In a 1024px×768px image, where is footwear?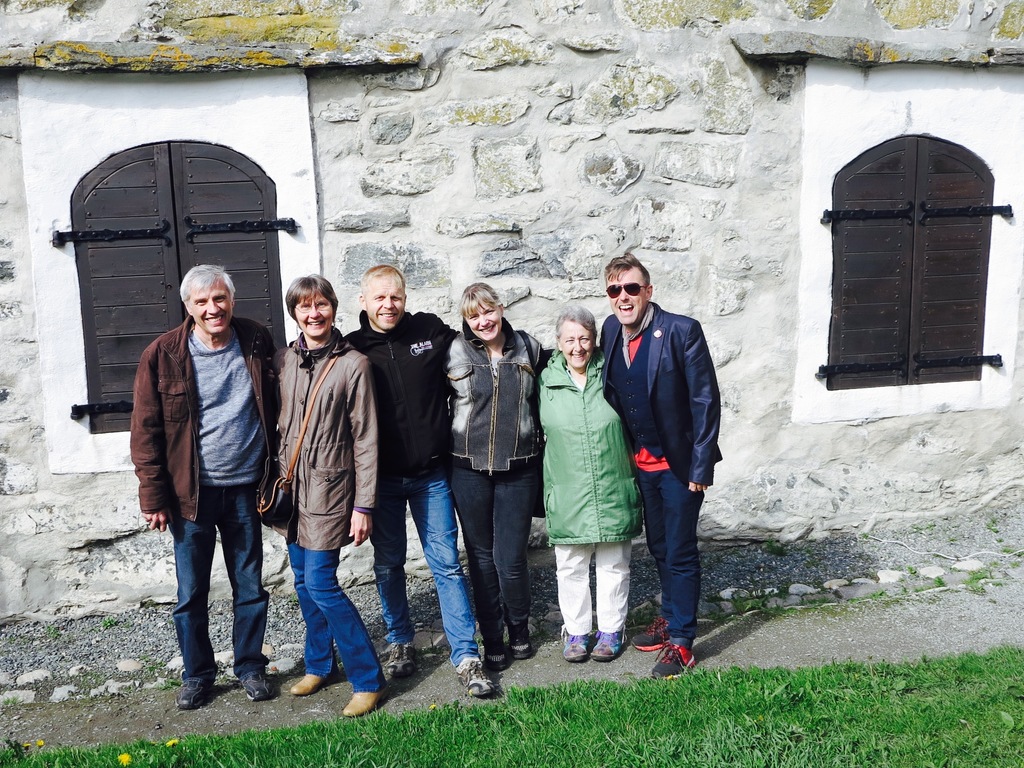
384, 643, 418, 678.
